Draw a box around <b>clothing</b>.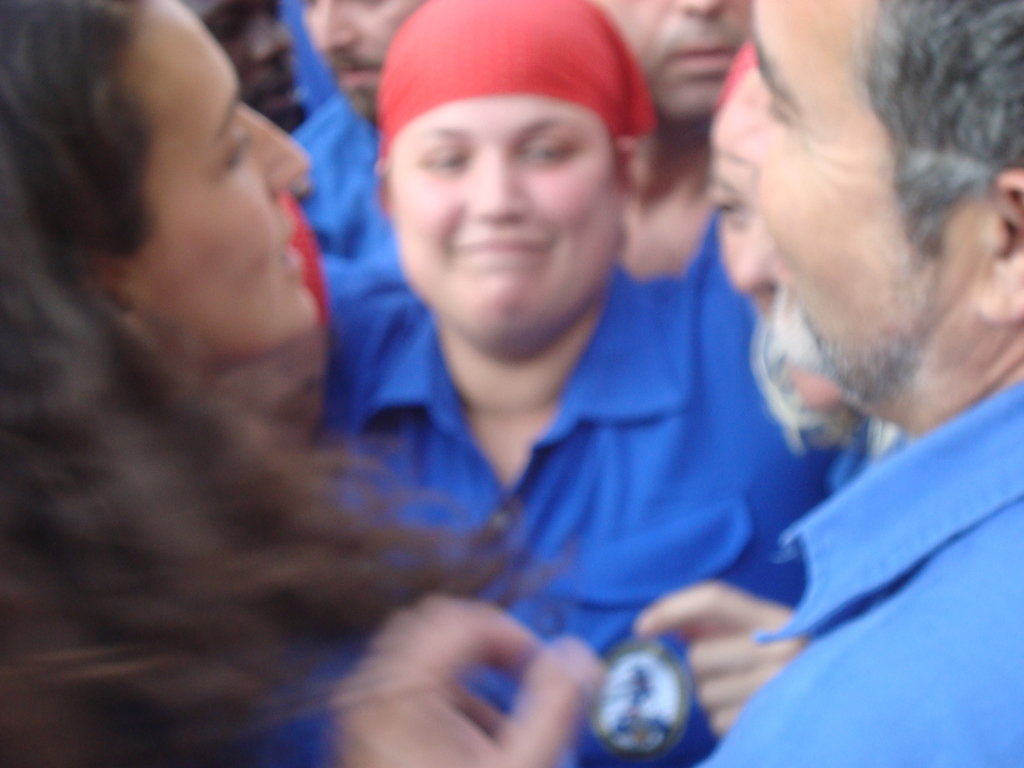
select_region(261, 651, 369, 767).
